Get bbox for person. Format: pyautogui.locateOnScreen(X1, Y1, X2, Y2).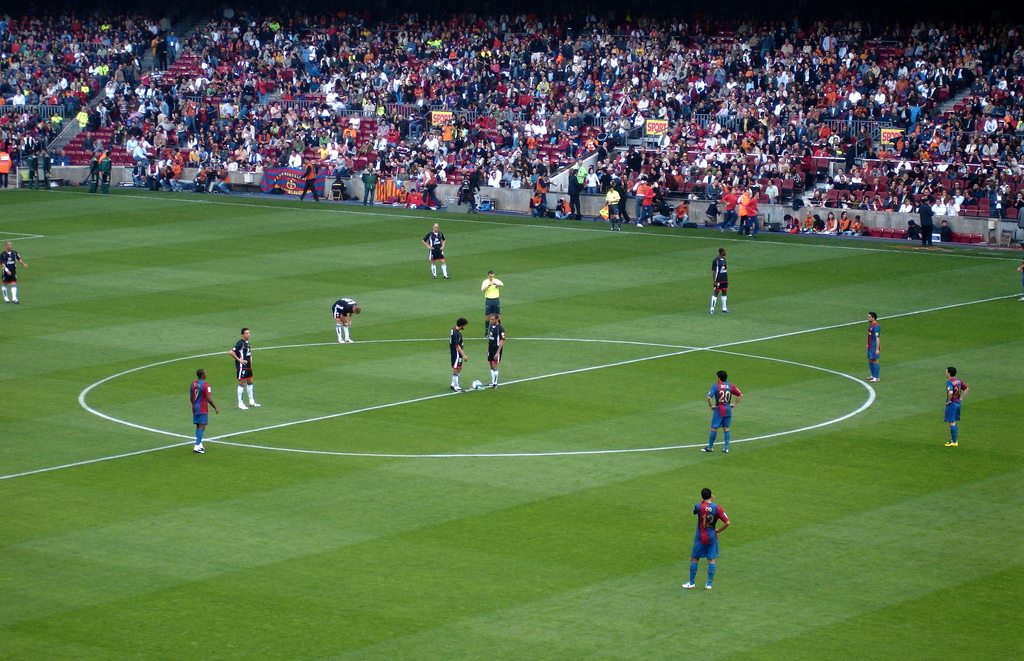
pyautogui.locateOnScreen(536, 168, 550, 201).
